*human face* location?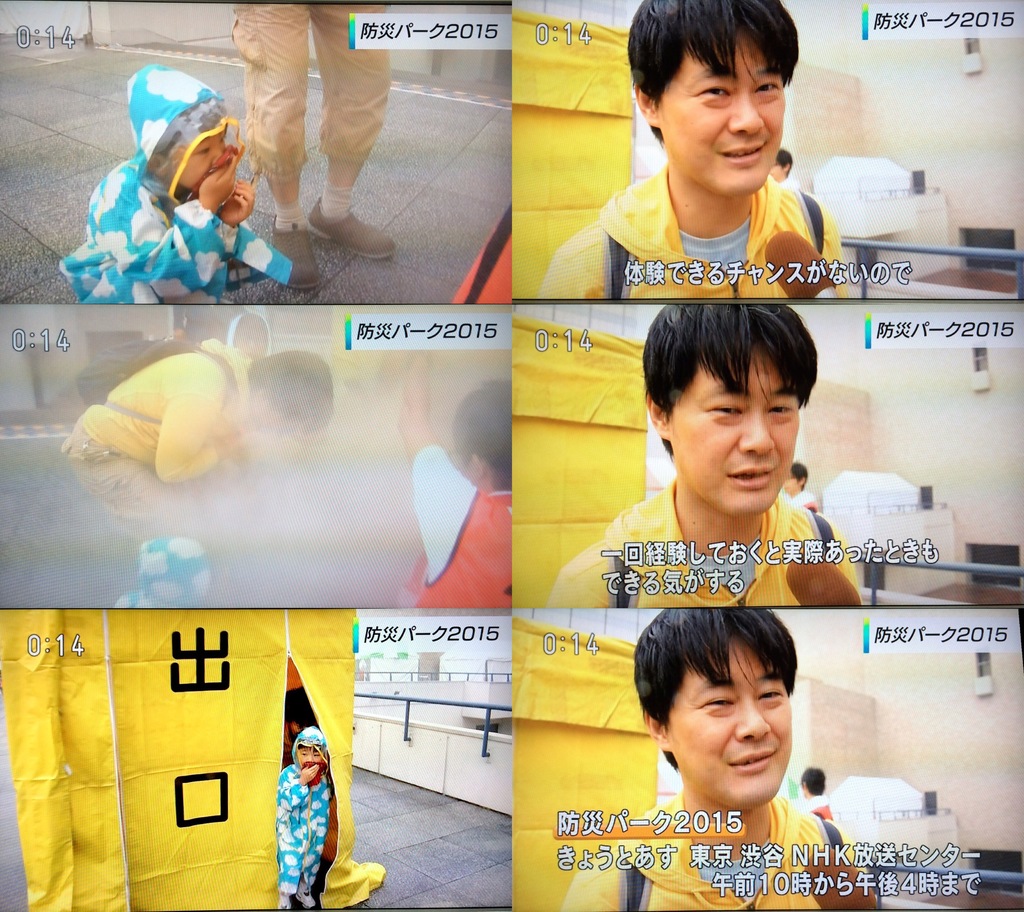
Rect(171, 124, 227, 186)
